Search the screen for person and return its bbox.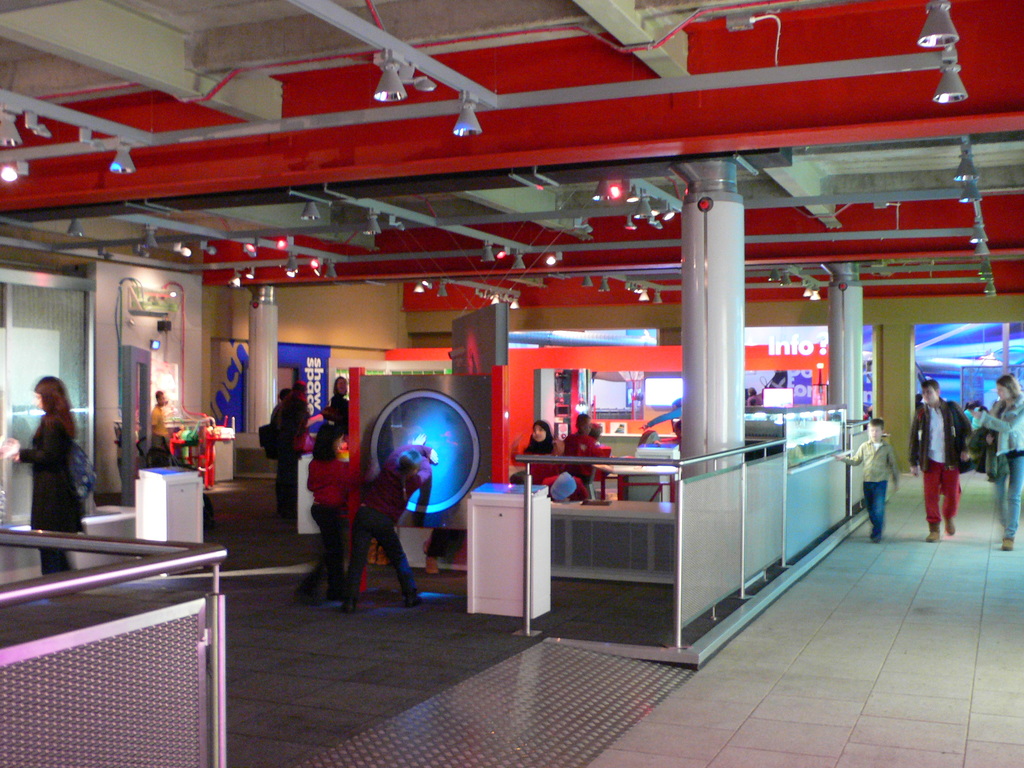
Found: pyautogui.locateOnScreen(136, 451, 174, 467).
